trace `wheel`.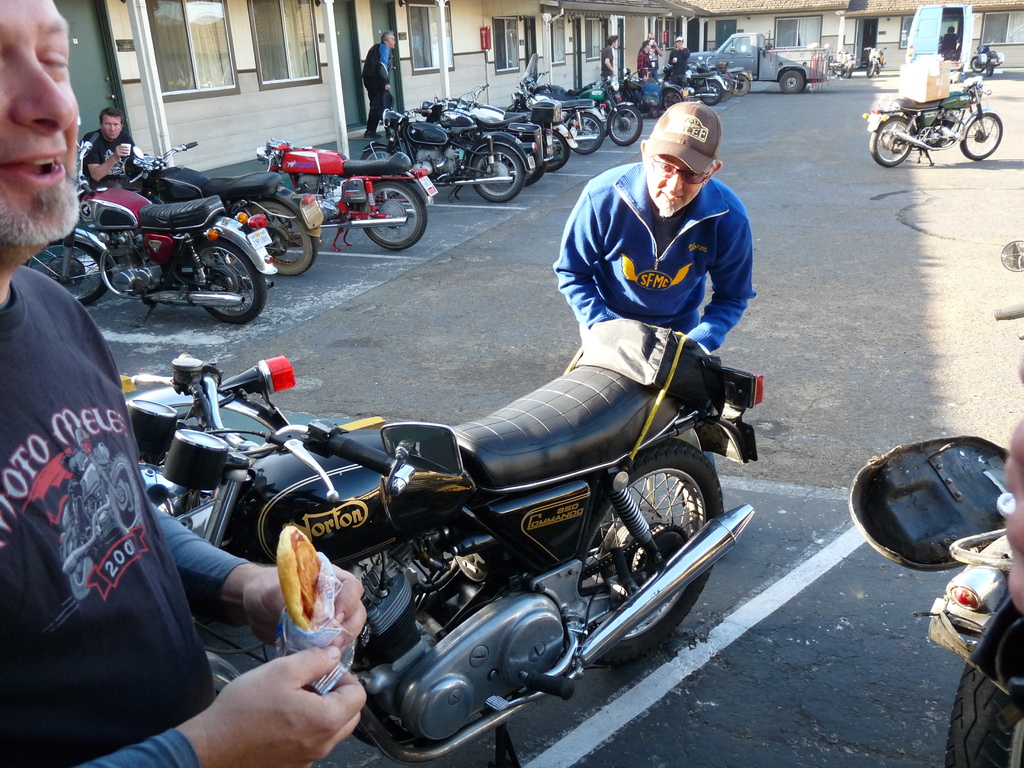
Traced to [545, 132, 568, 174].
